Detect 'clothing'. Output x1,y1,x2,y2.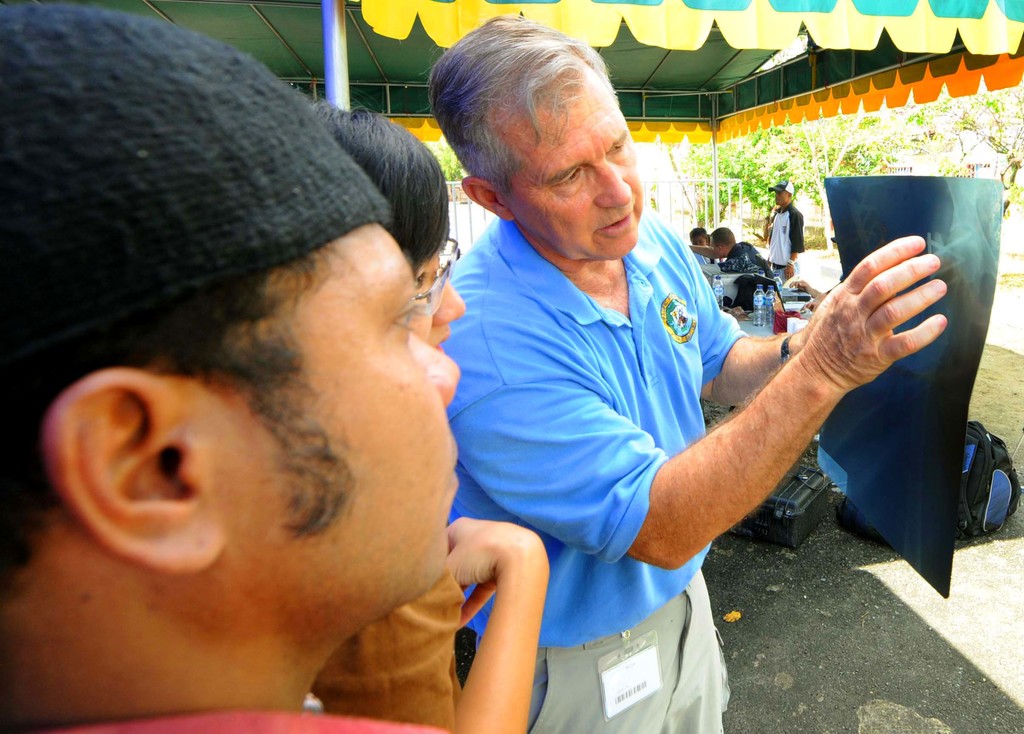
431,147,785,680.
